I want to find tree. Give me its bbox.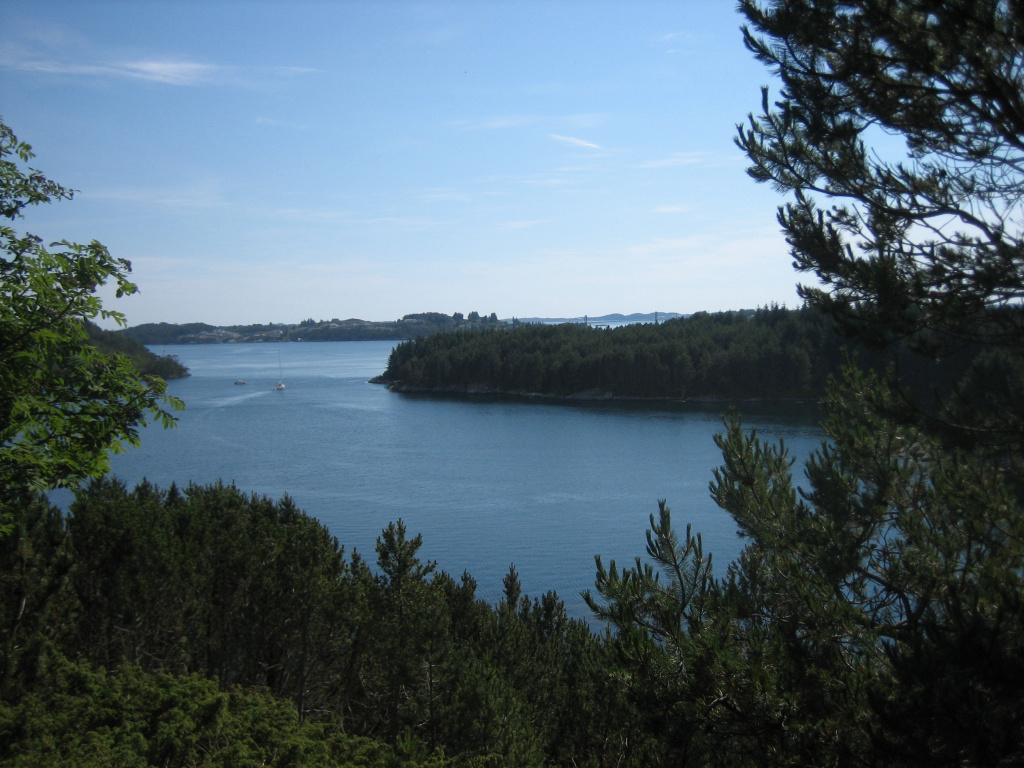
locate(63, 482, 359, 725).
